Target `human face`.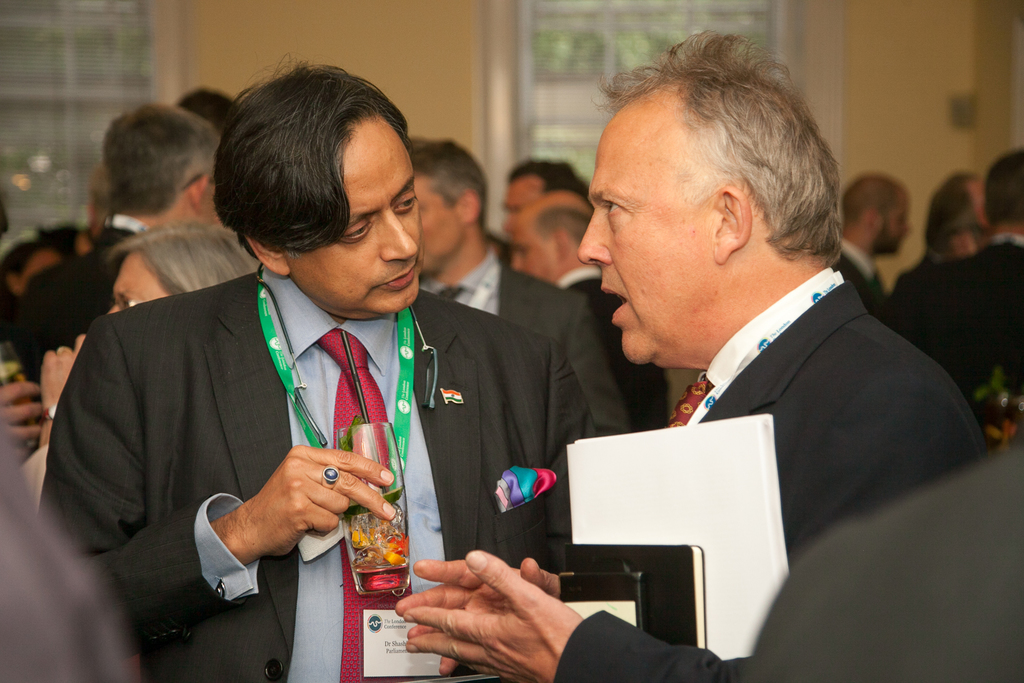
Target region: (421, 177, 462, 272).
